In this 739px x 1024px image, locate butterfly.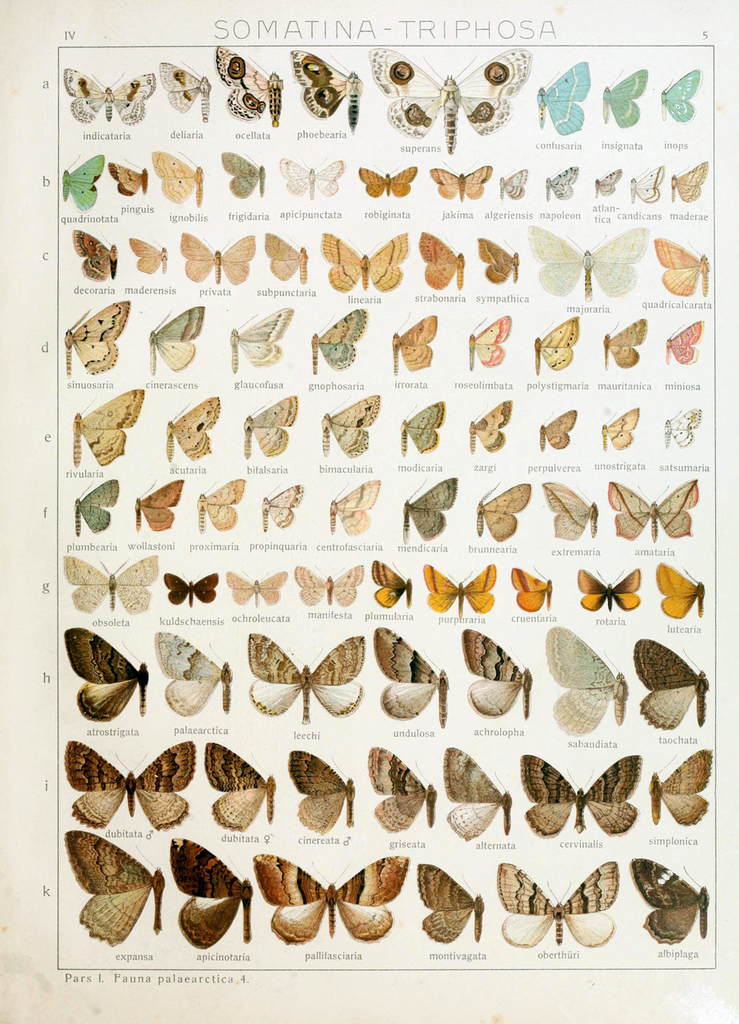
Bounding box: box=[68, 742, 201, 832].
